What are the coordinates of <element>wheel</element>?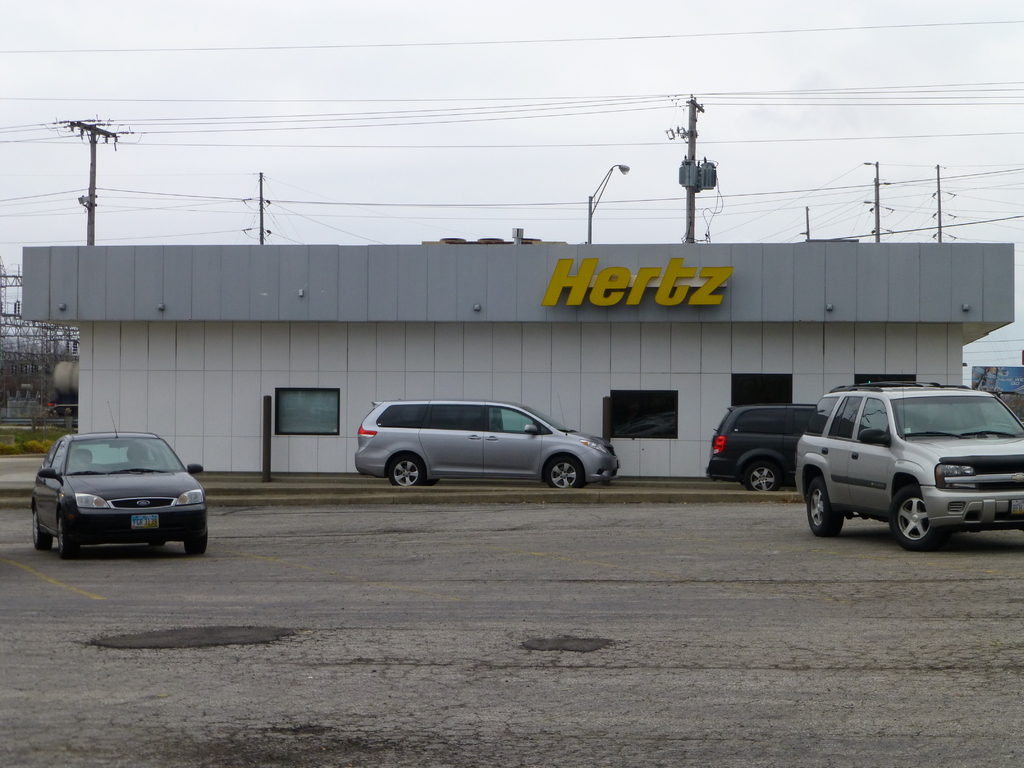
locate(742, 461, 785, 491).
